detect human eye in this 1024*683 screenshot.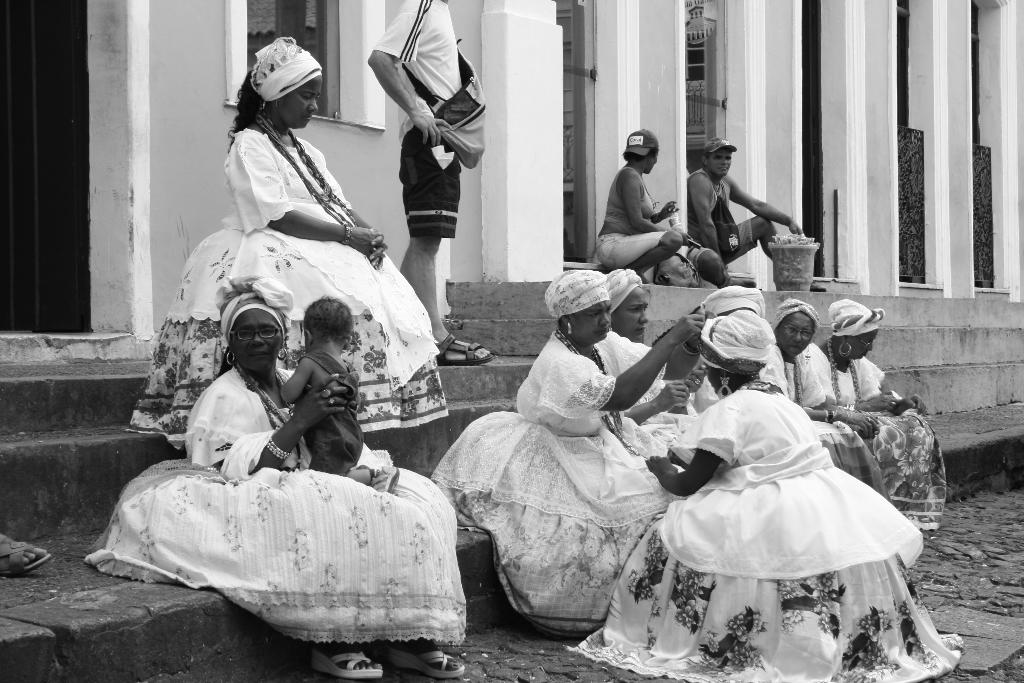
Detection: <bbox>317, 95, 321, 105</bbox>.
